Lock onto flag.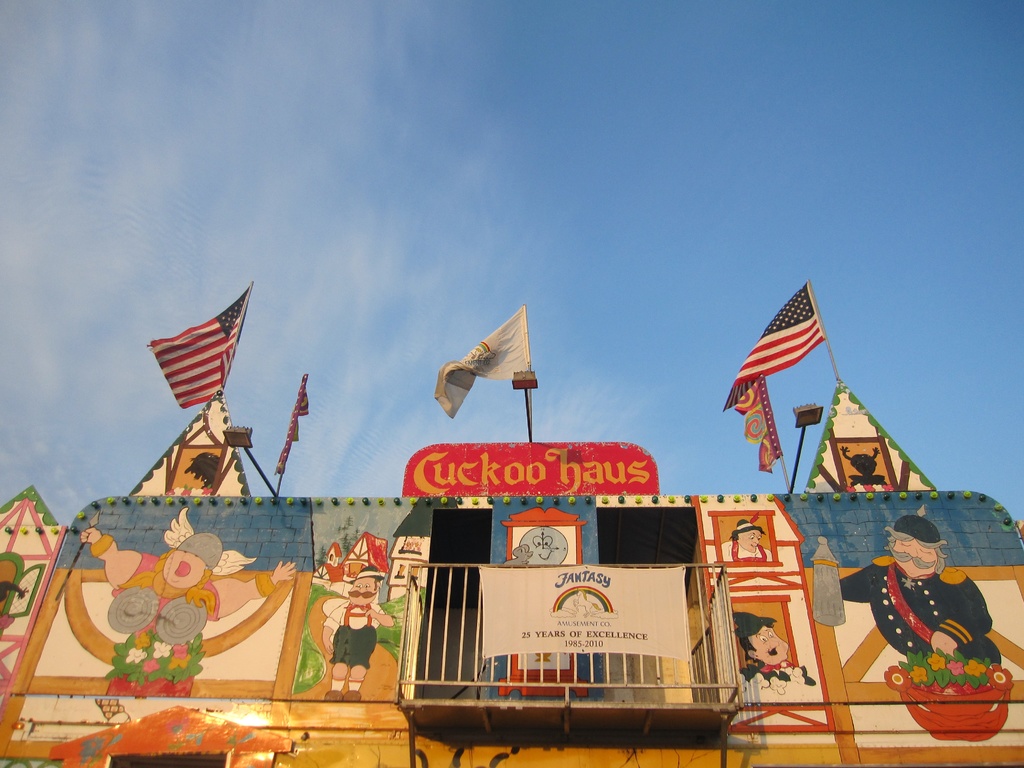
Locked: crop(156, 282, 248, 409).
